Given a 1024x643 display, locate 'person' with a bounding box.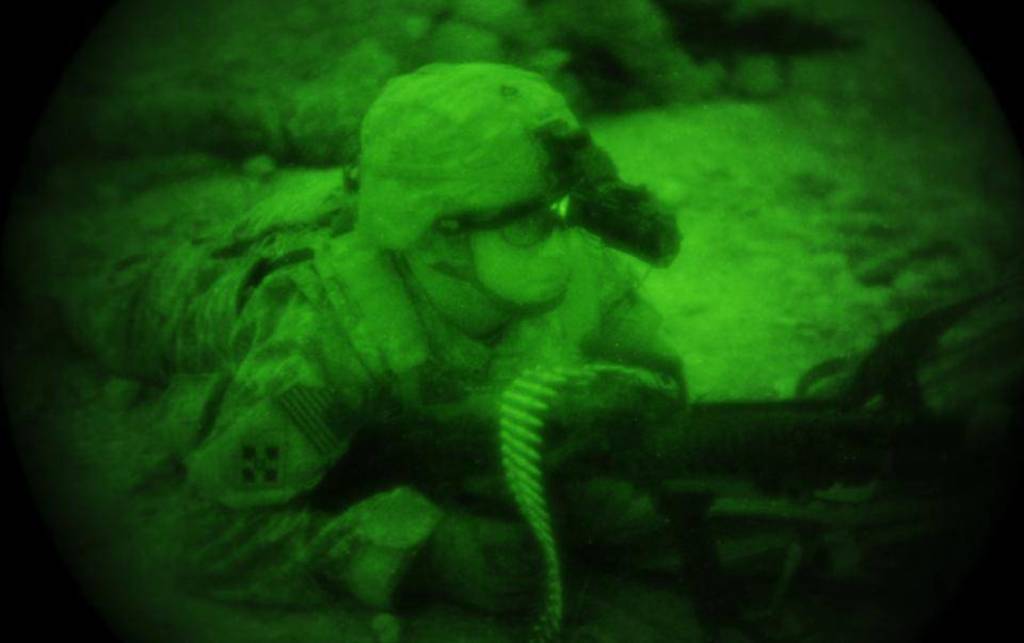
Located: 35,67,654,590.
